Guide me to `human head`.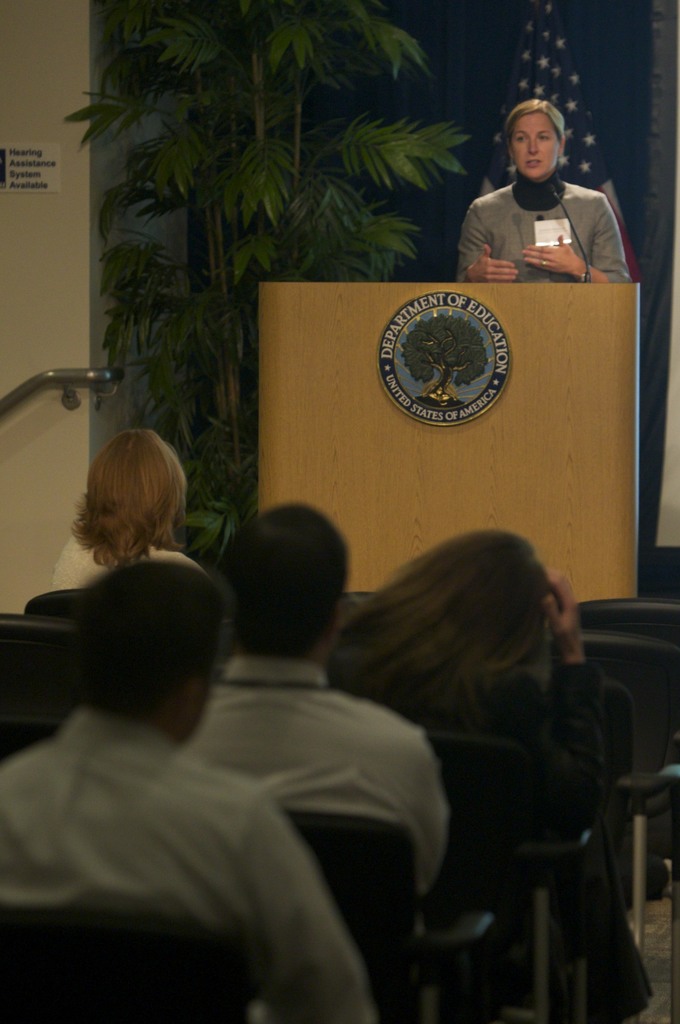
Guidance: left=420, top=526, right=558, bottom=669.
